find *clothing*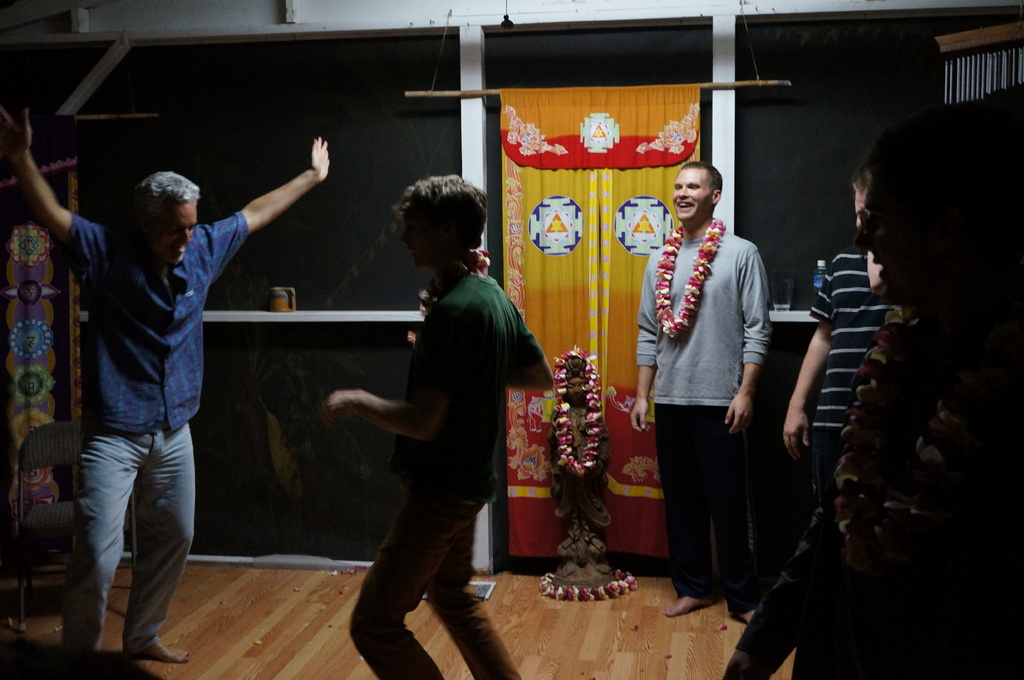
<box>59,209,252,663</box>
